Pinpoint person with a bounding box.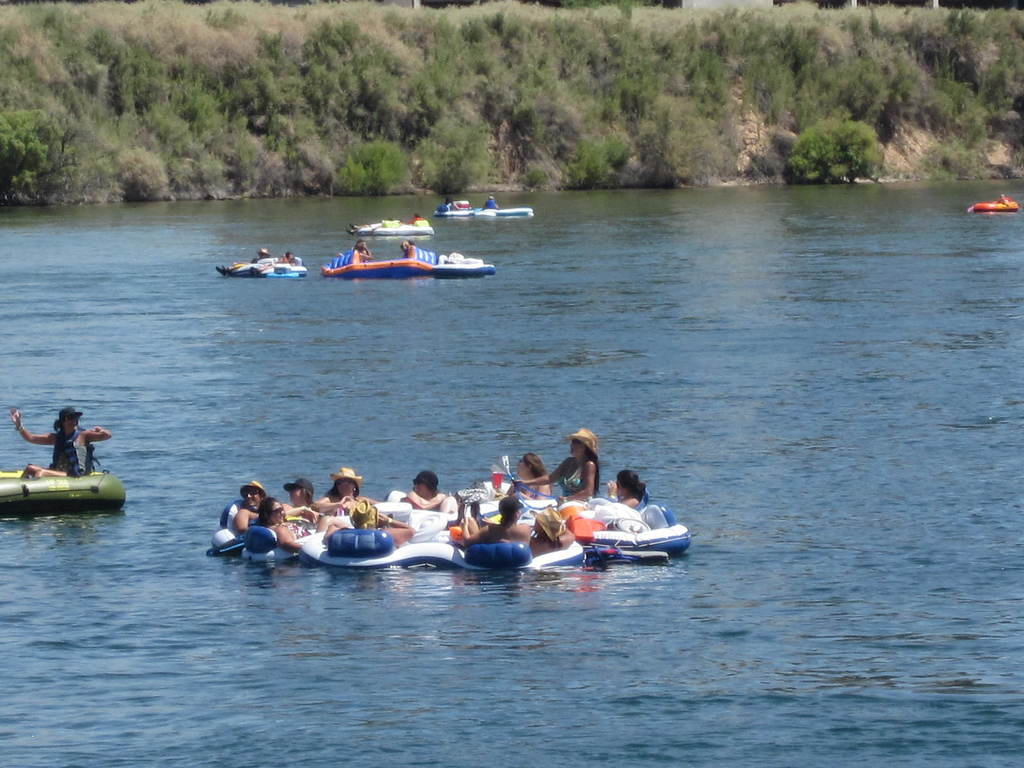
region(406, 468, 463, 519).
